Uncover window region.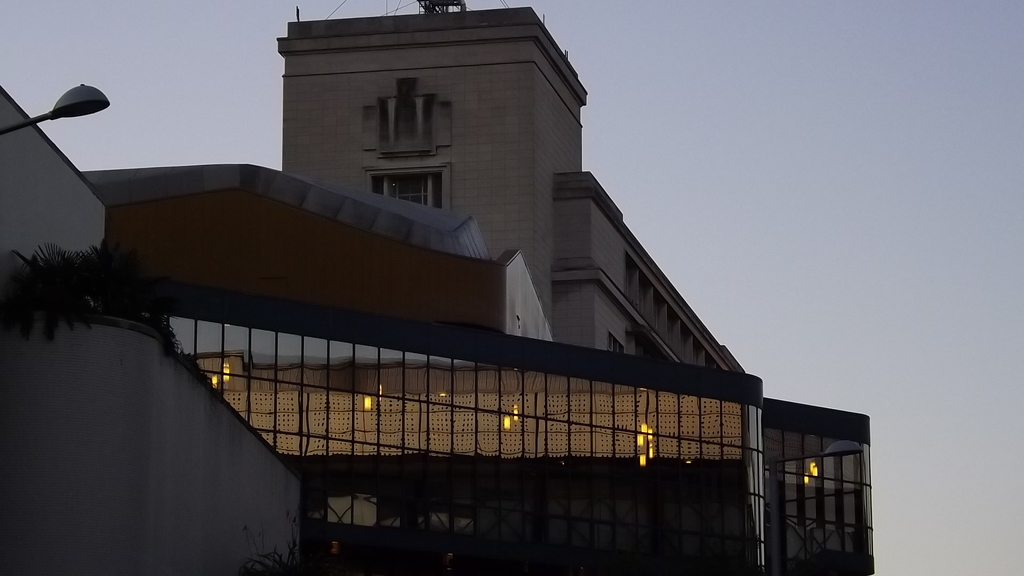
Uncovered: (372, 166, 440, 205).
